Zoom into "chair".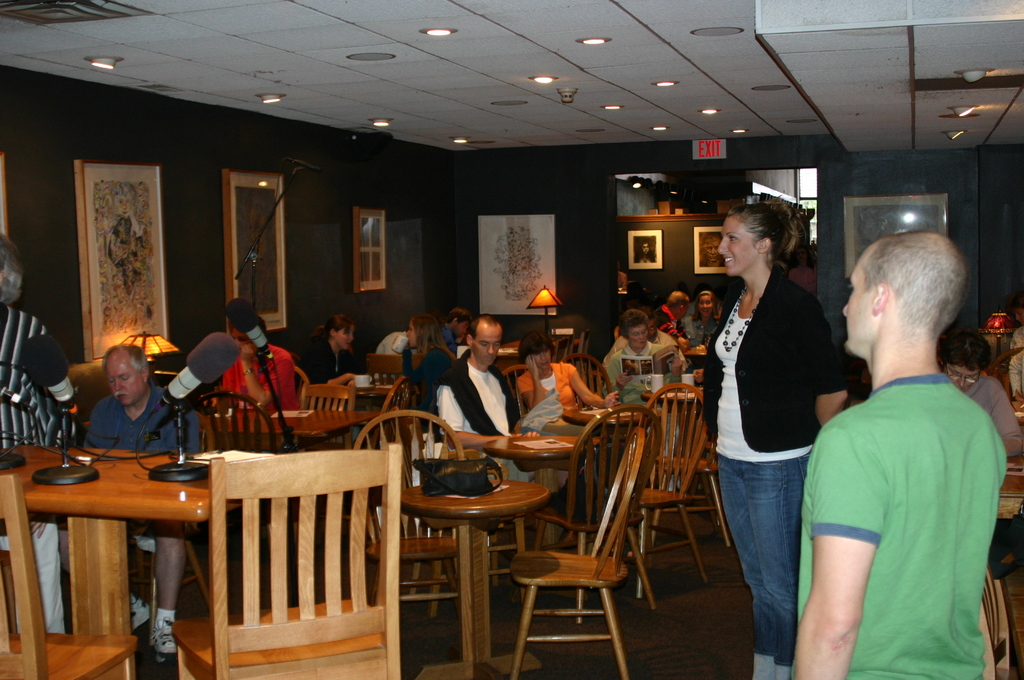
Zoom target: region(967, 564, 1011, 679).
